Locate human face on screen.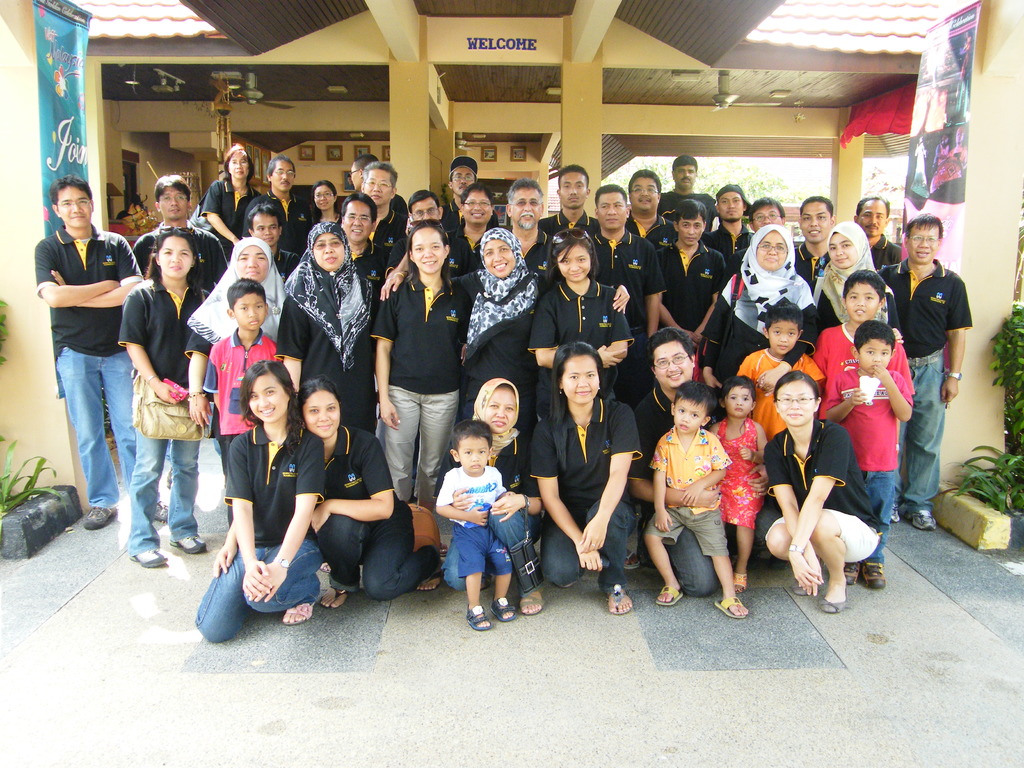
On screen at <bbox>630, 177, 657, 205</bbox>.
